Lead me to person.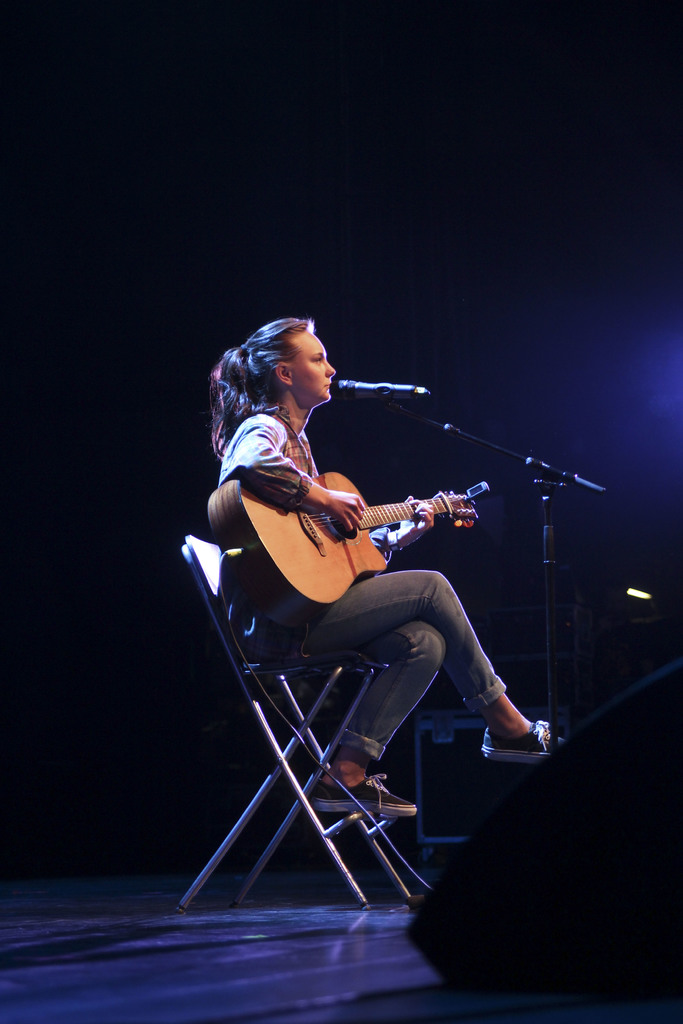
Lead to bbox=(214, 314, 564, 817).
